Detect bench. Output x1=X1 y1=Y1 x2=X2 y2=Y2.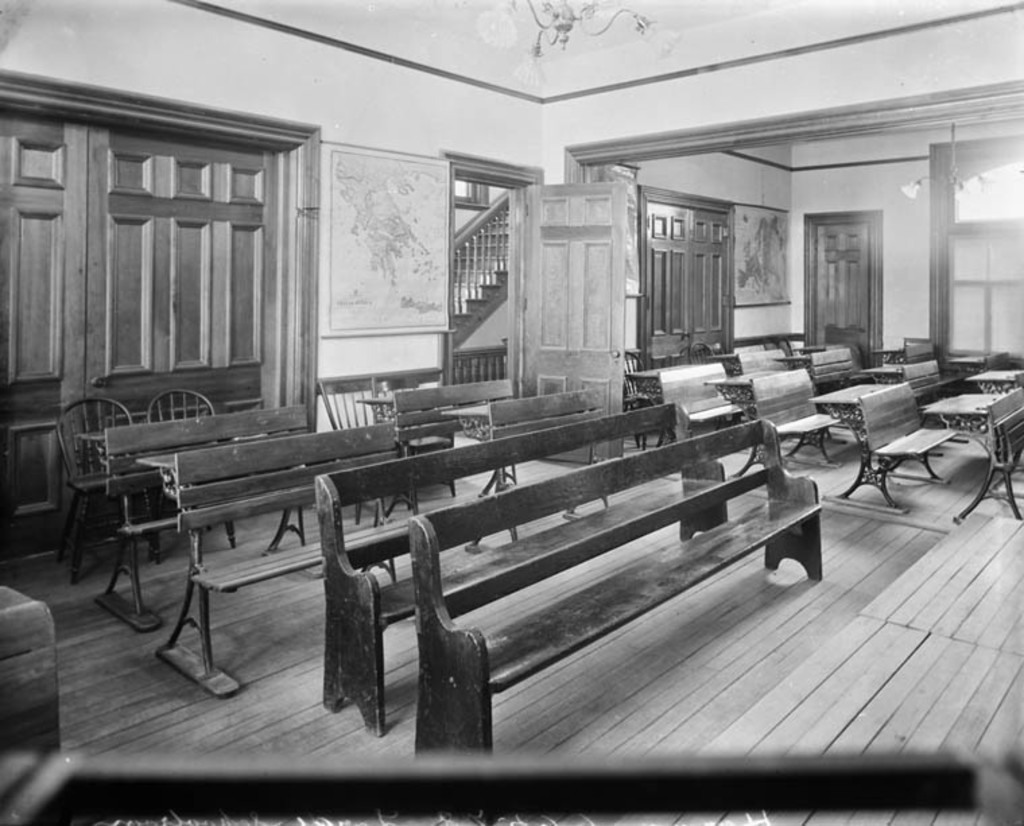
x1=749 y1=352 x2=845 y2=465.
